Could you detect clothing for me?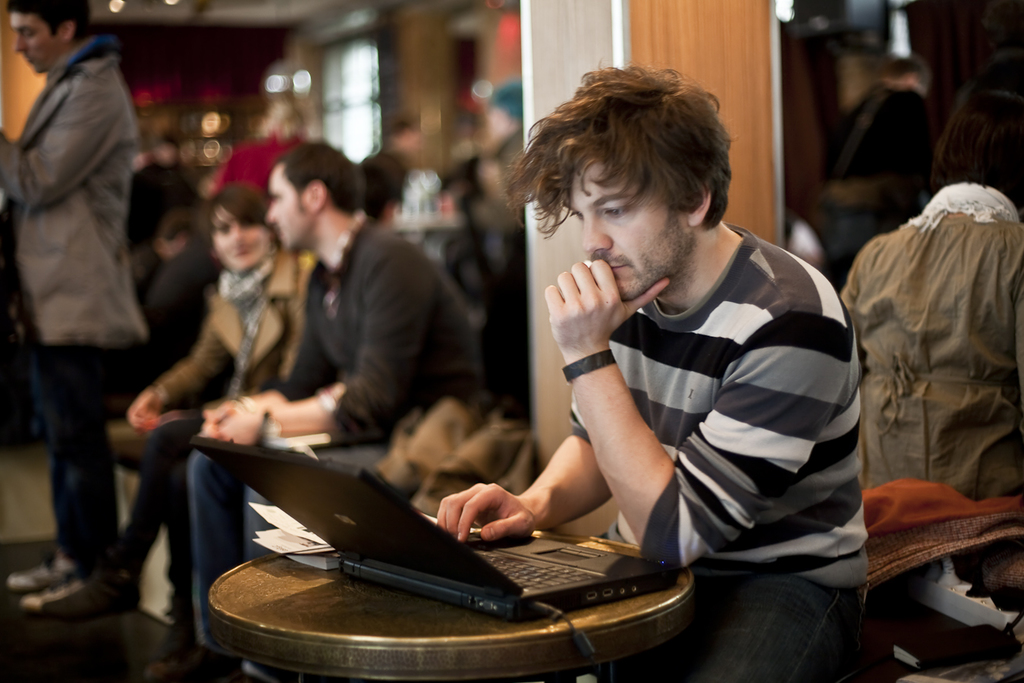
Detection result: (x1=840, y1=177, x2=1023, y2=504).
